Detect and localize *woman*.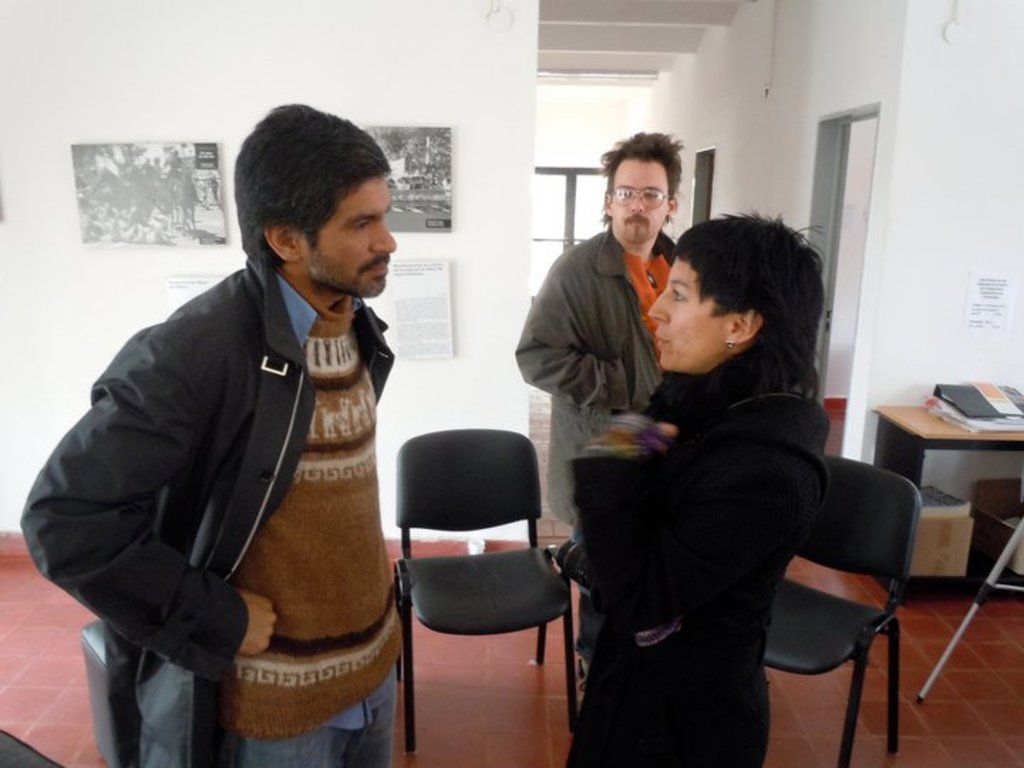
Localized at (572,206,868,767).
